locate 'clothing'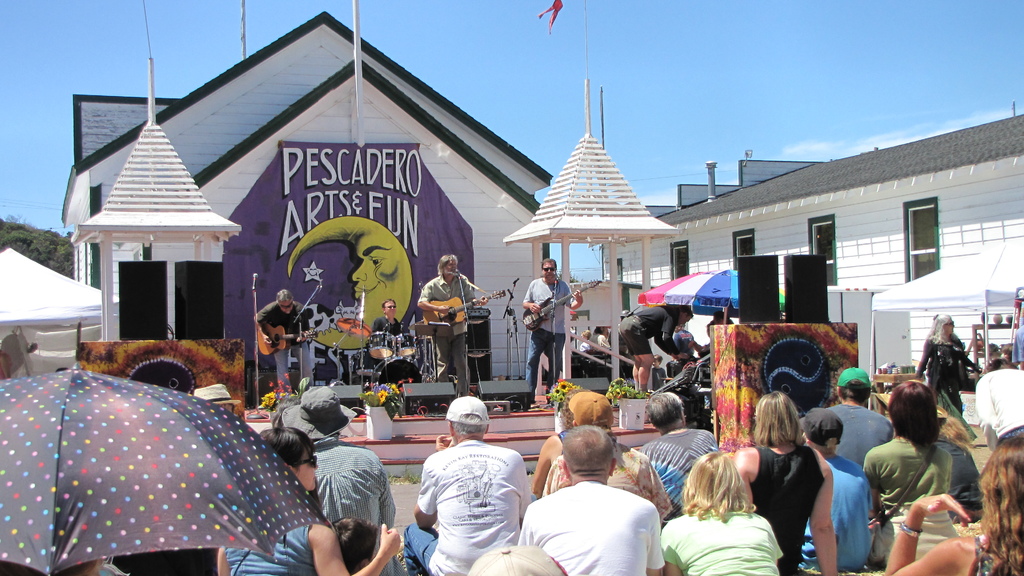
860, 422, 982, 534
